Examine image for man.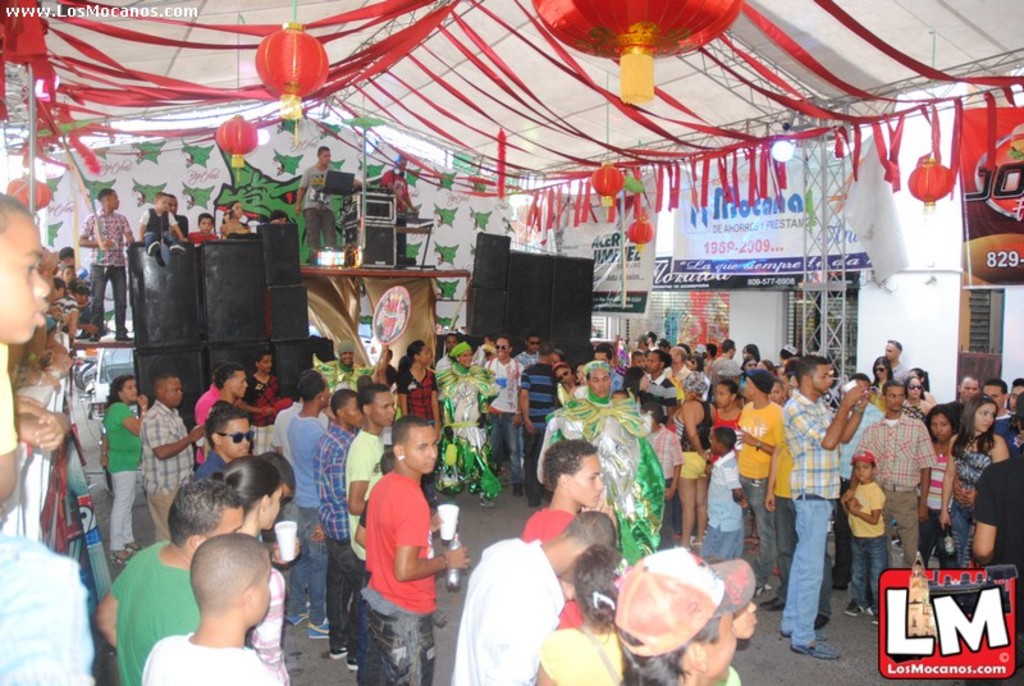
Examination result: (513, 331, 540, 371).
